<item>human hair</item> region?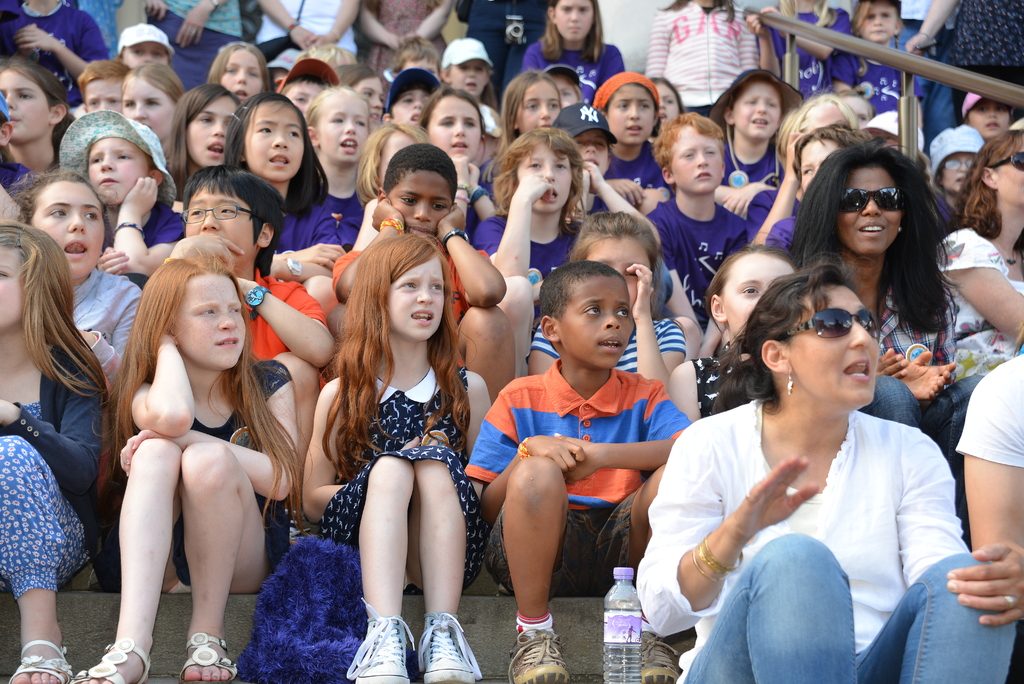
l=711, t=241, r=797, b=305
